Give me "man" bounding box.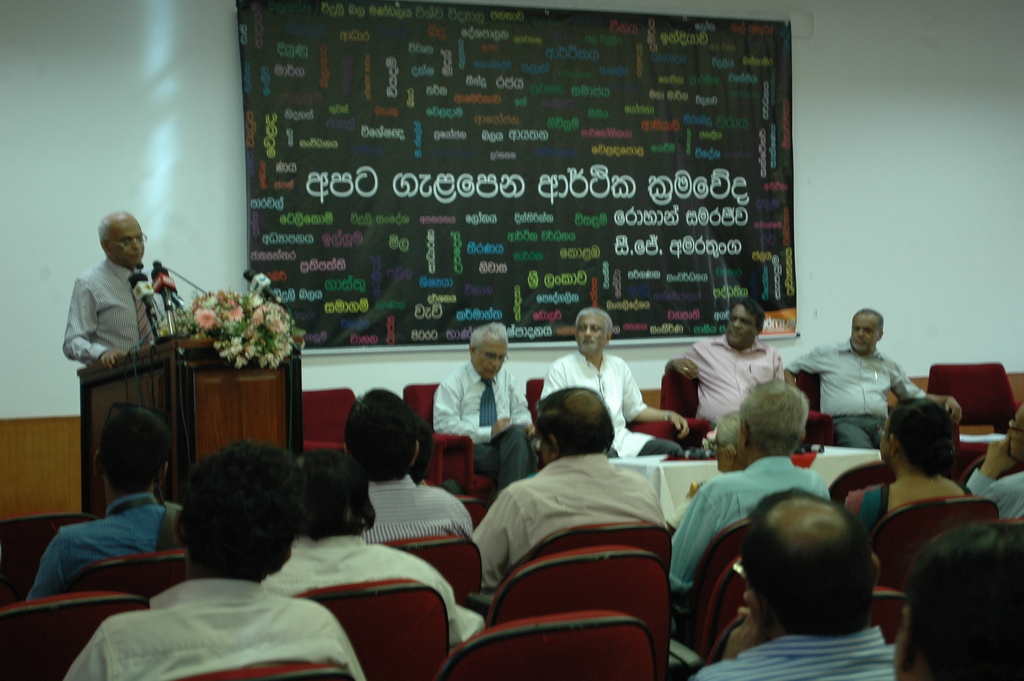
bbox(668, 299, 794, 427).
